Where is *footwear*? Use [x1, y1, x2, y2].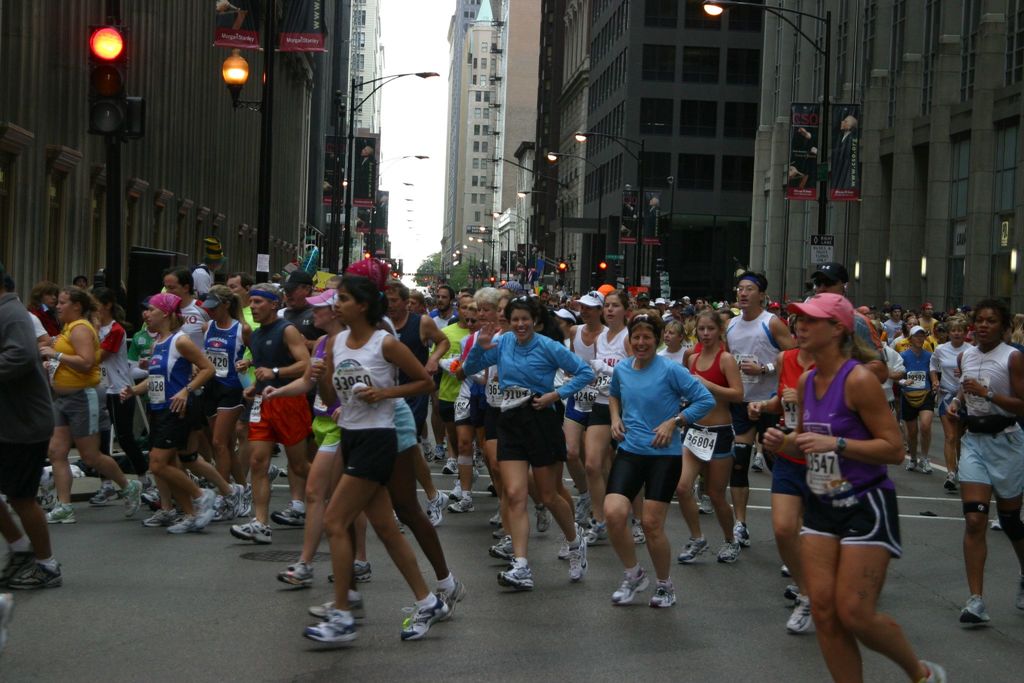
[960, 598, 990, 625].
